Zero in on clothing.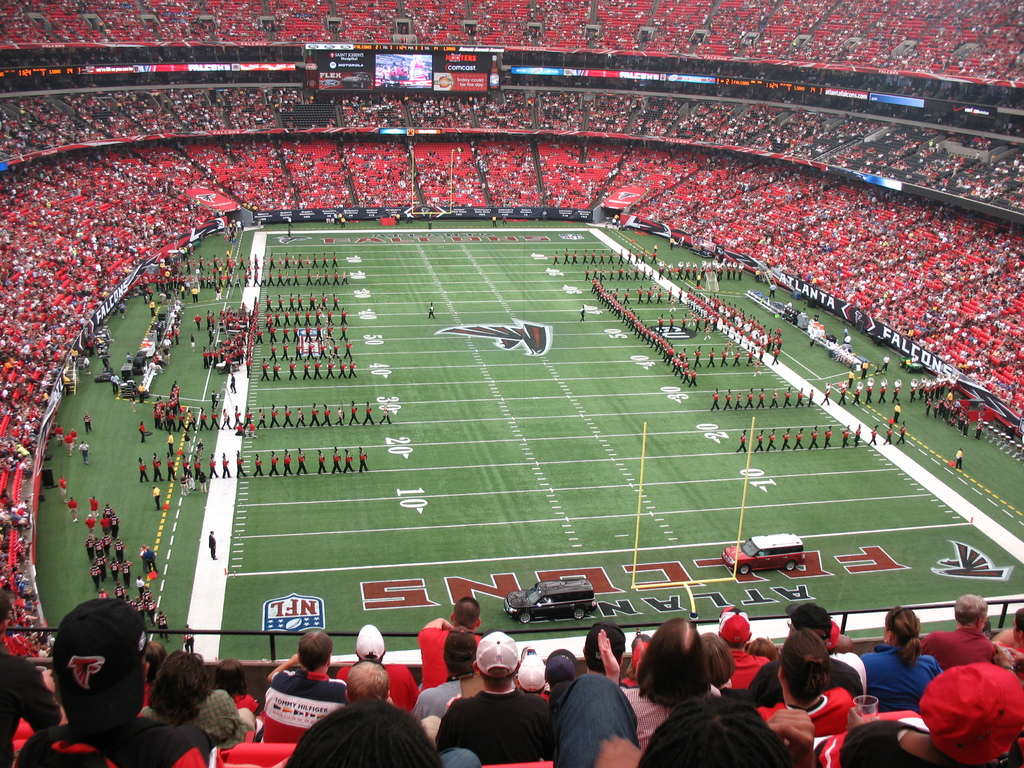
Zeroed in: select_region(336, 656, 419, 710).
